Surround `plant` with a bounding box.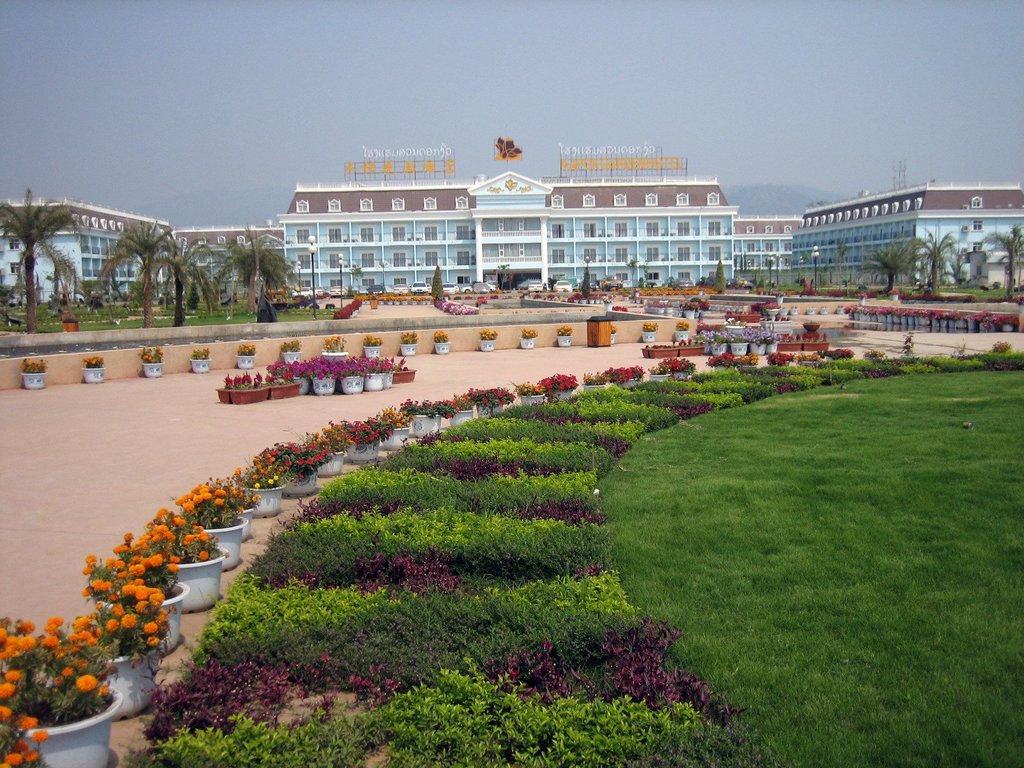
{"left": 397, "top": 397, "right": 459, "bottom": 422}.
